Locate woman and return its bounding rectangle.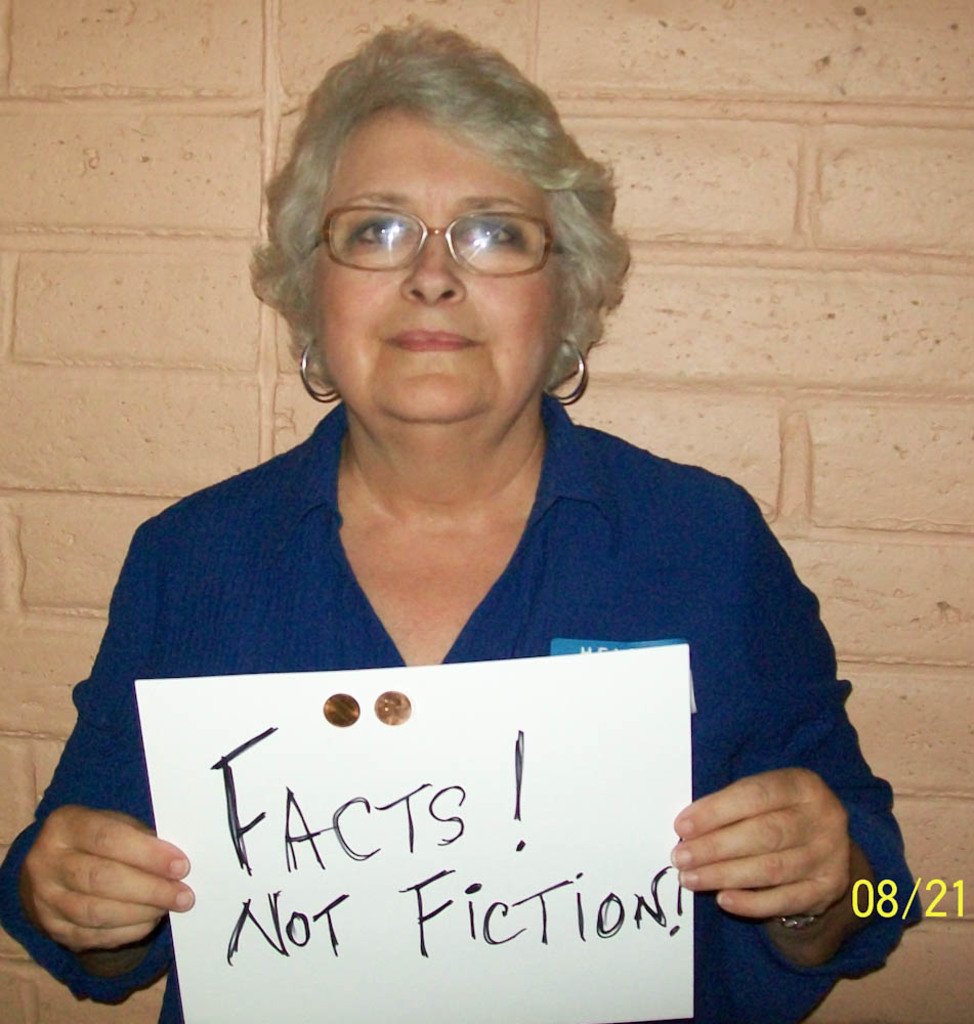
bbox(1, 27, 892, 1023).
